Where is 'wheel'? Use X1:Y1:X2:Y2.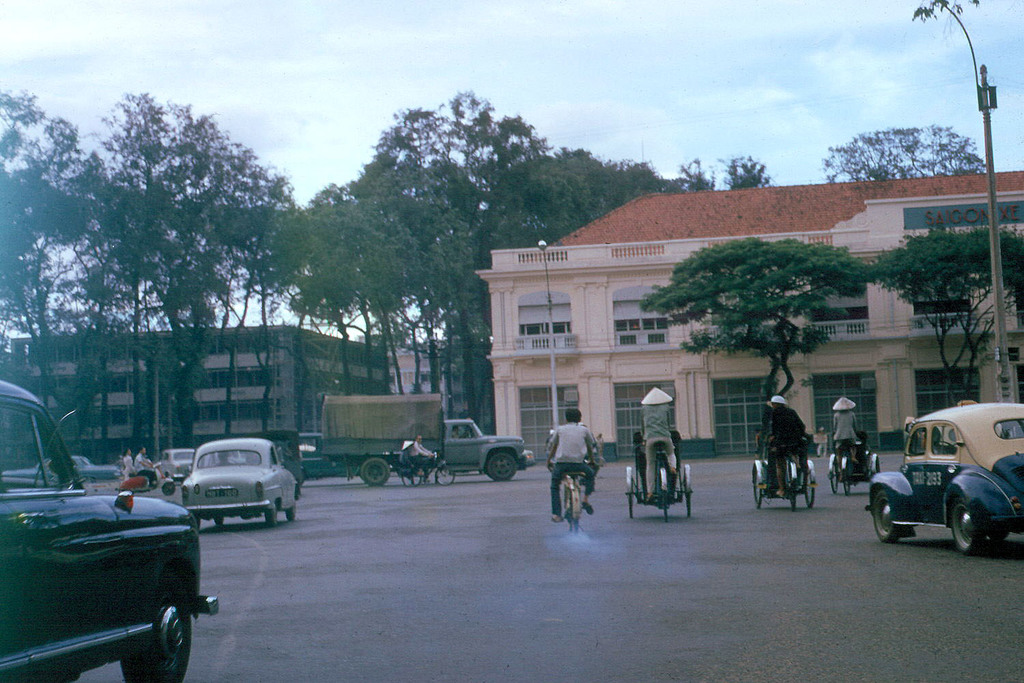
623:465:643:518.
